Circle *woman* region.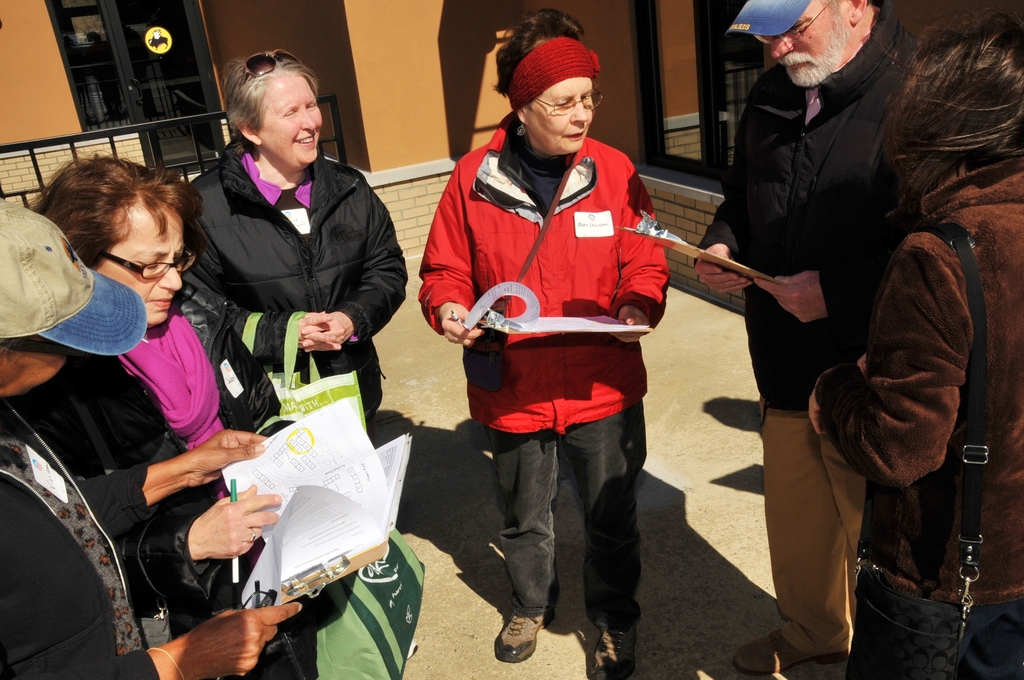
Region: {"x1": 417, "y1": 10, "x2": 671, "y2": 677}.
